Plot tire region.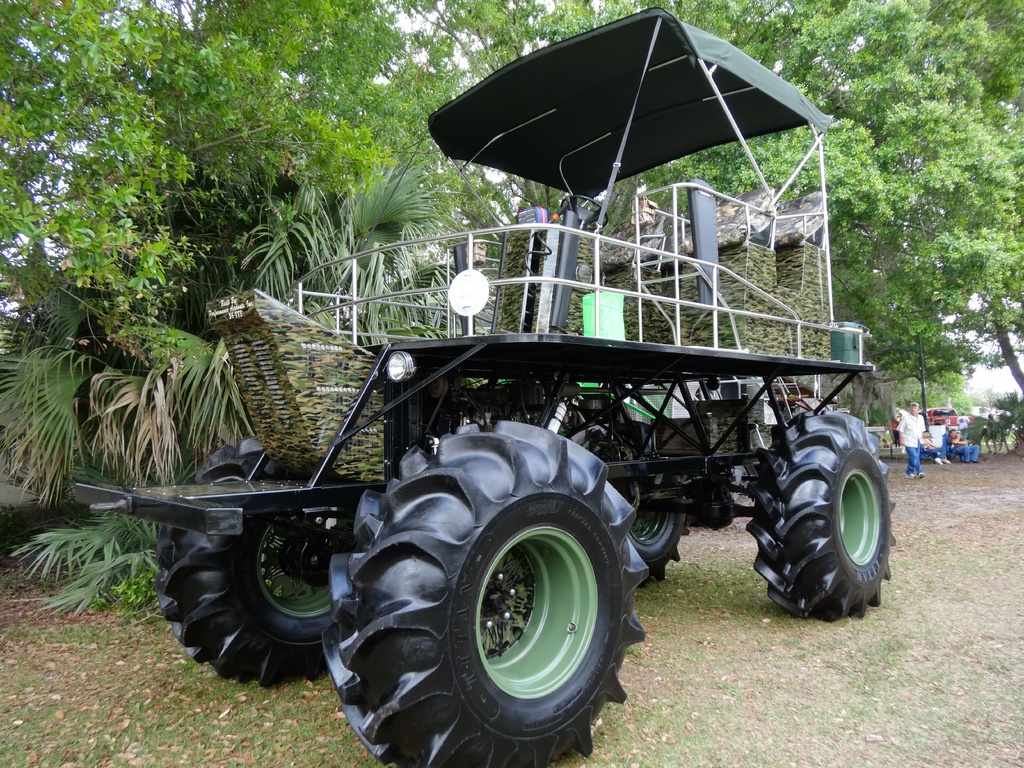
Plotted at region(632, 474, 691, 586).
